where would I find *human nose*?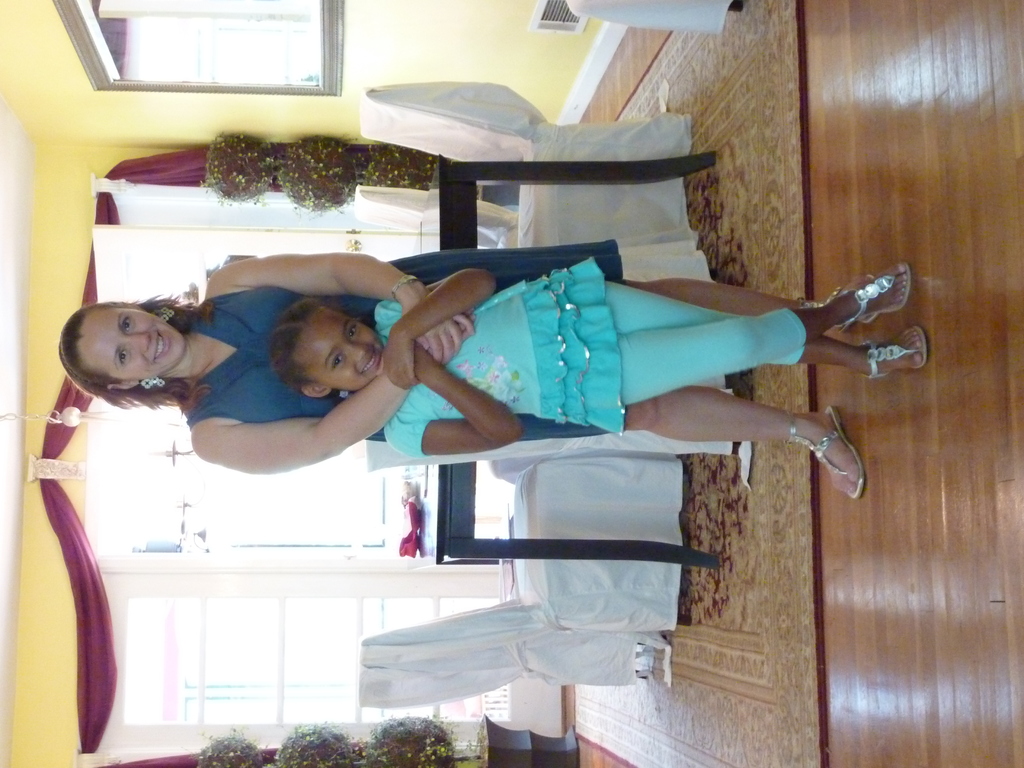
At box(351, 346, 372, 368).
